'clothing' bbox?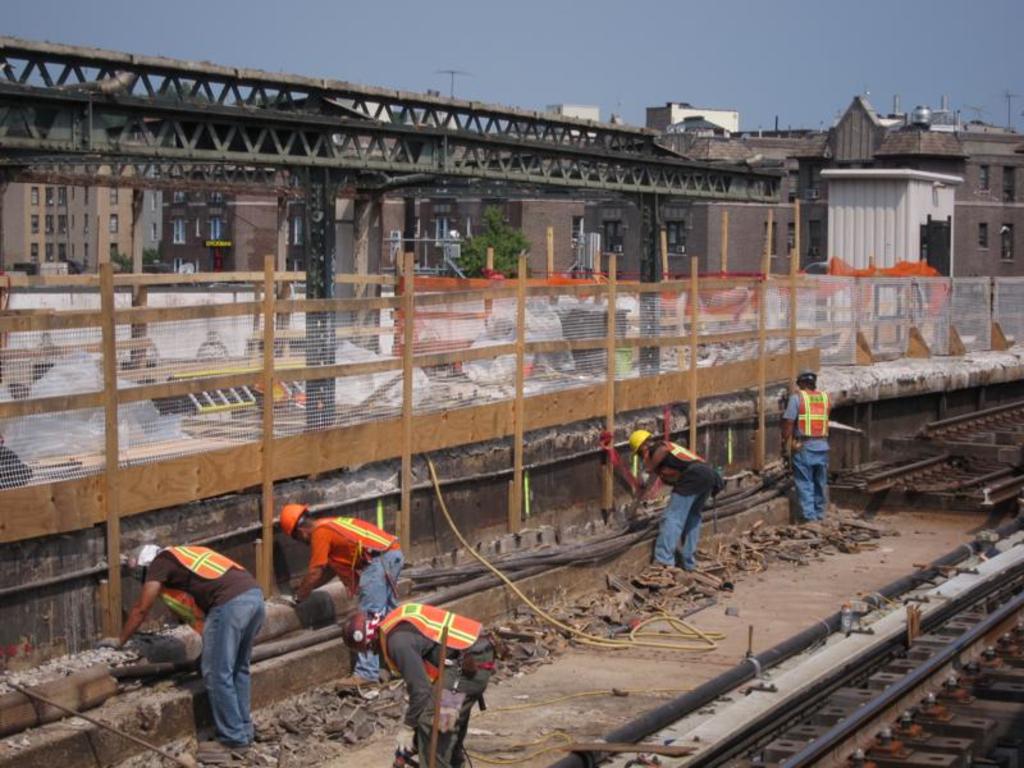
box(142, 544, 262, 749)
